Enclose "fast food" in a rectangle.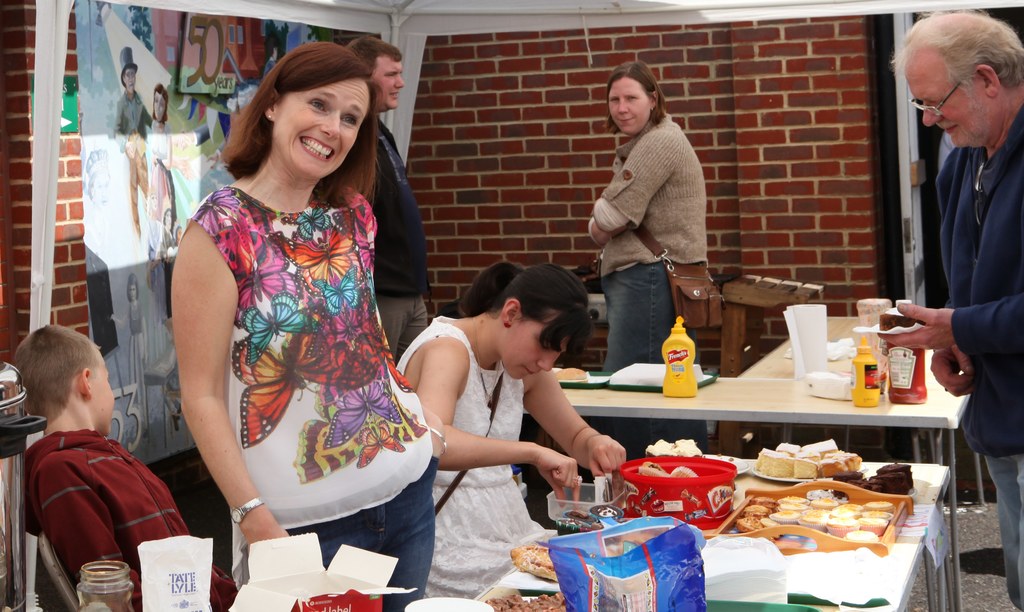
510 544 561 581.
